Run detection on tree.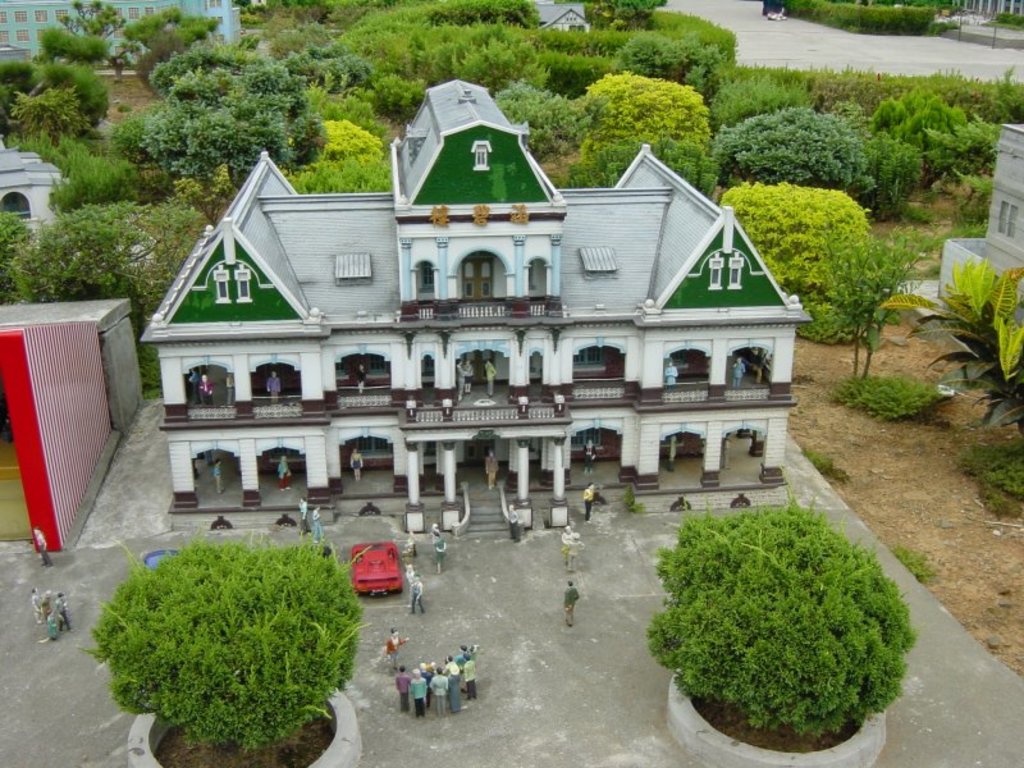
Result: (left=892, top=252, right=1023, bottom=433).
